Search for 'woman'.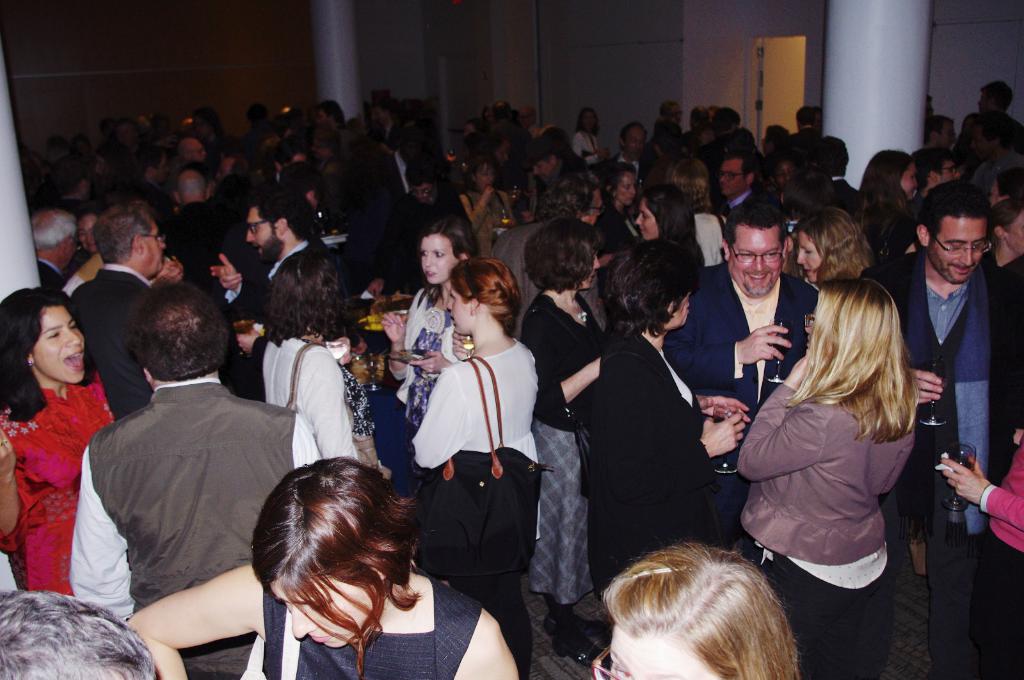
Found at locate(381, 218, 468, 423).
